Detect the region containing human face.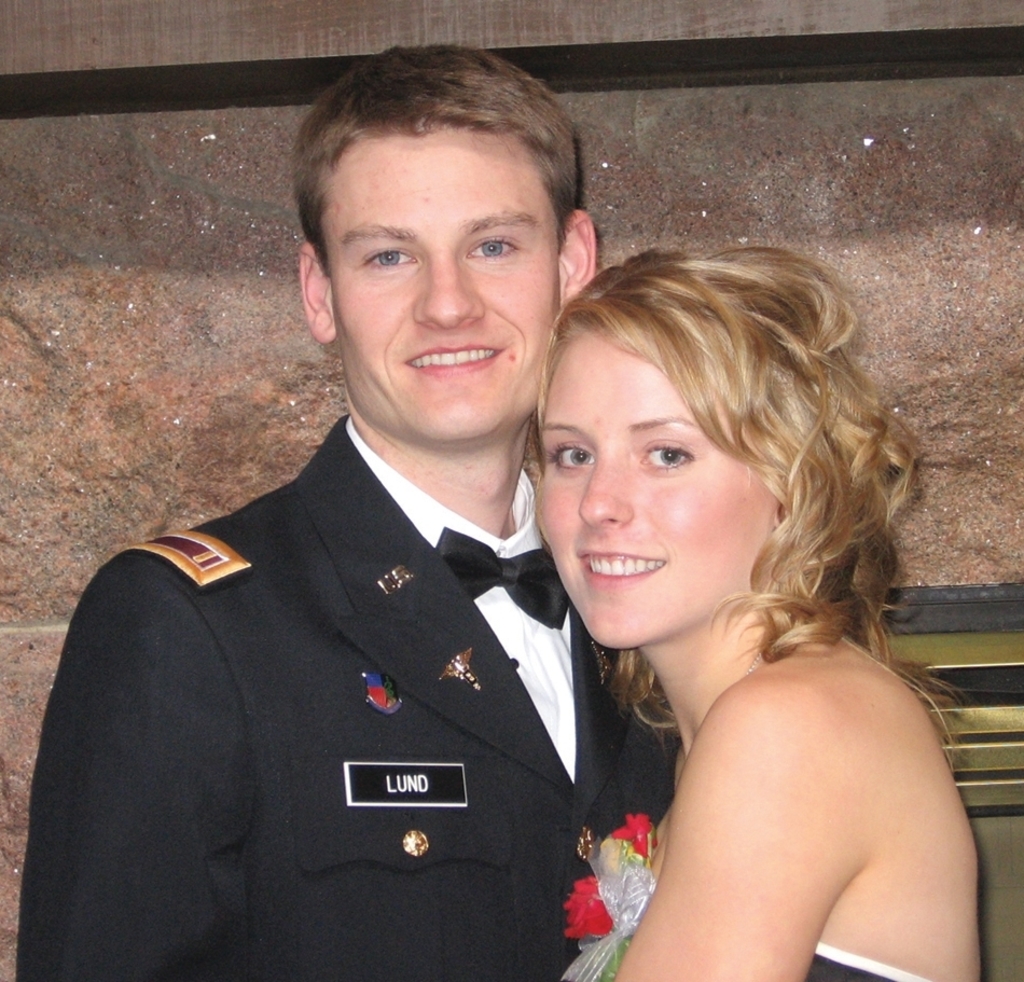
bbox(530, 335, 775, 645).
